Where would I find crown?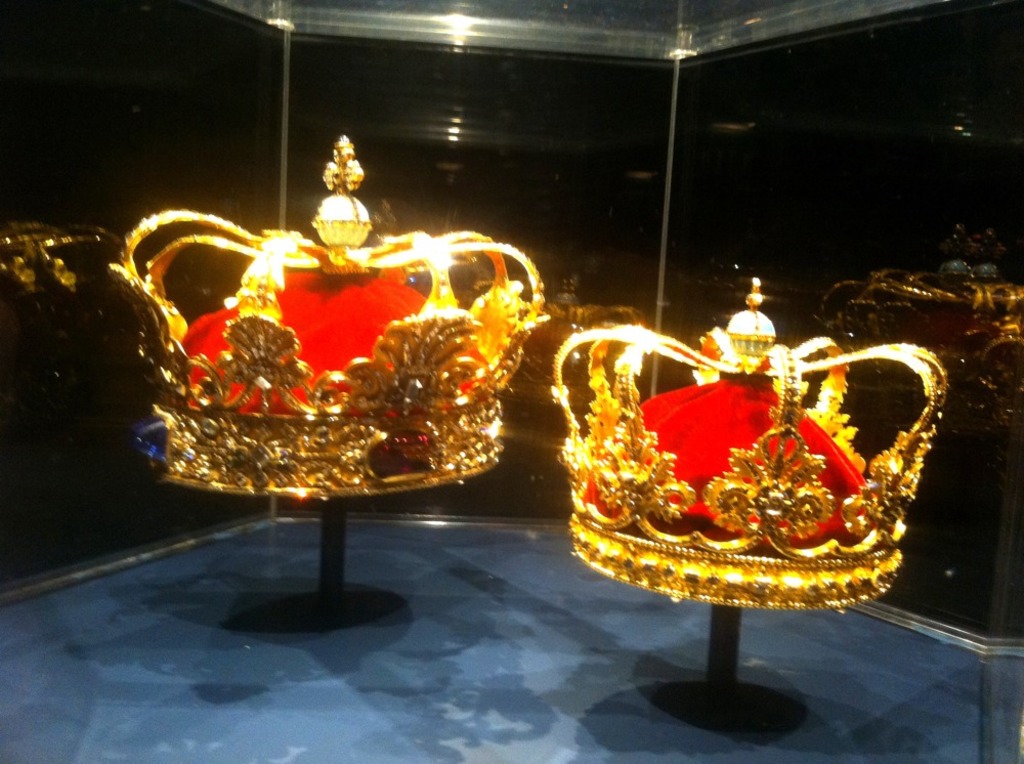
At {"left": 104, "top": 132, "right": 547, "bottom": 501}.
